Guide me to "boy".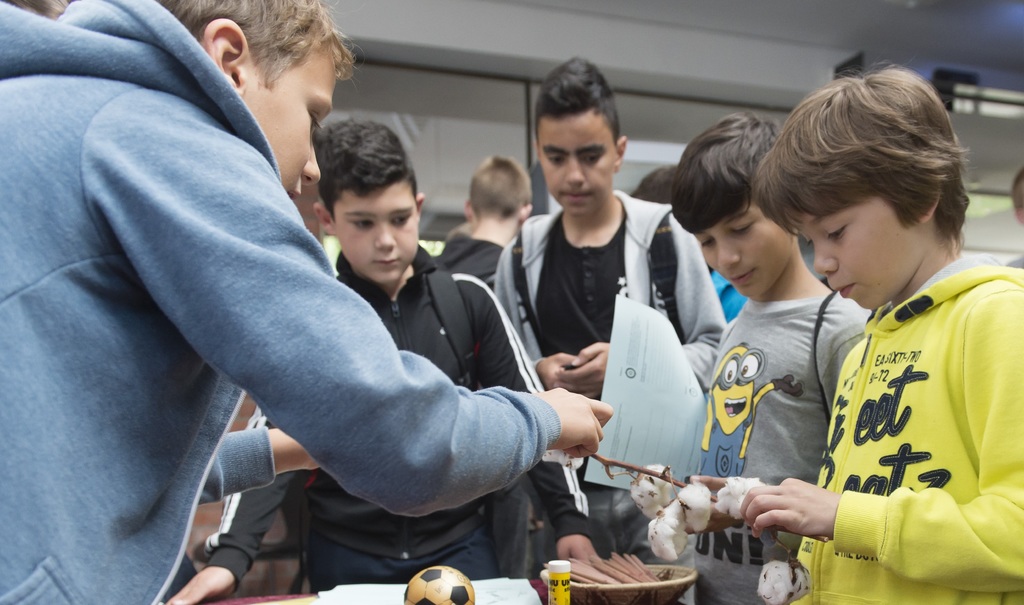
Guidance: {"left": 760, "top": 91, "right": 1020, "bottom": 604}.
